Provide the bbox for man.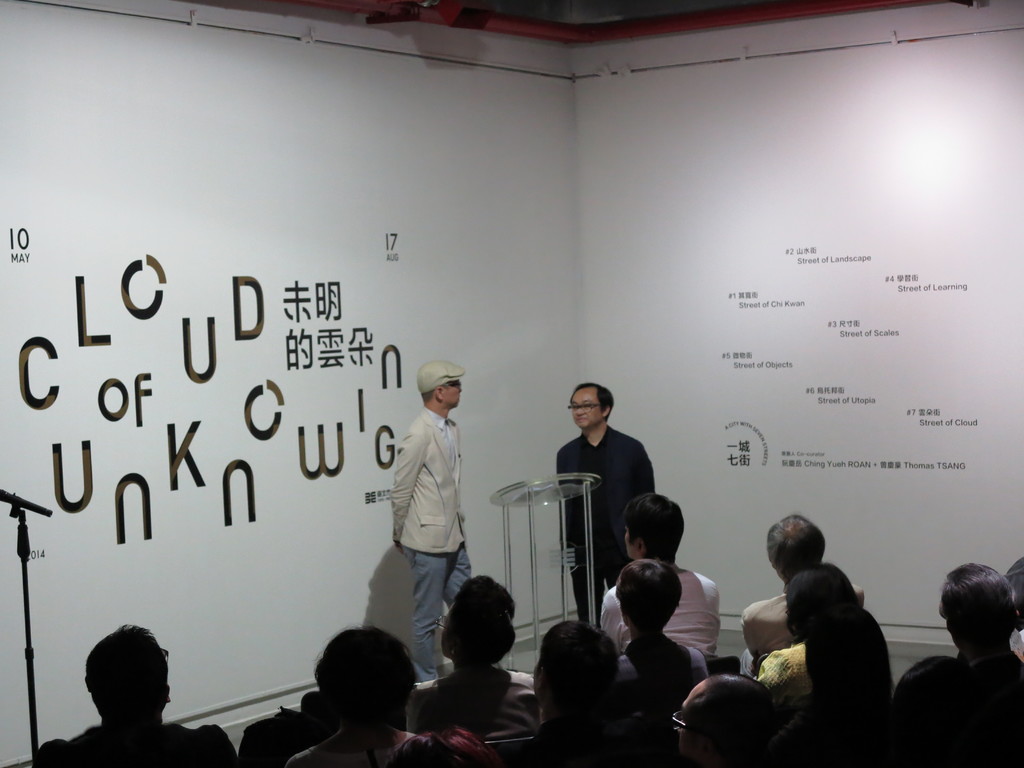
pyautogui.locateOnScreen(29, 622, 246, 767).
